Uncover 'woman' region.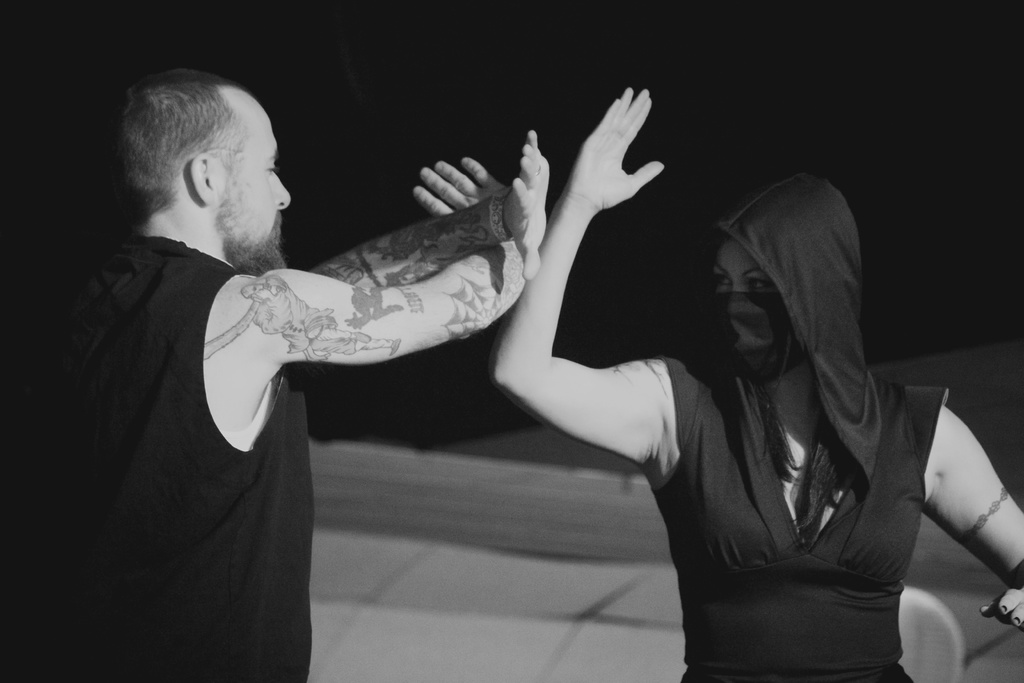
Uncovered: select_region(490, 87, 1023, 682).
